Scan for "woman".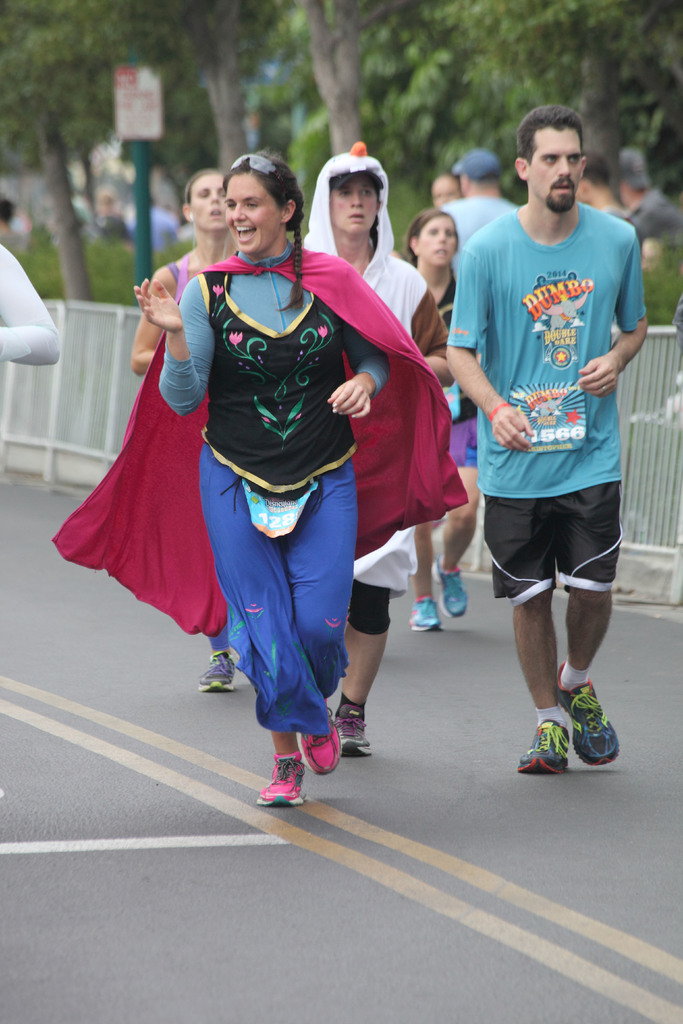
Scan result: [x1=290, y1=134, x2=451, y2=764].
